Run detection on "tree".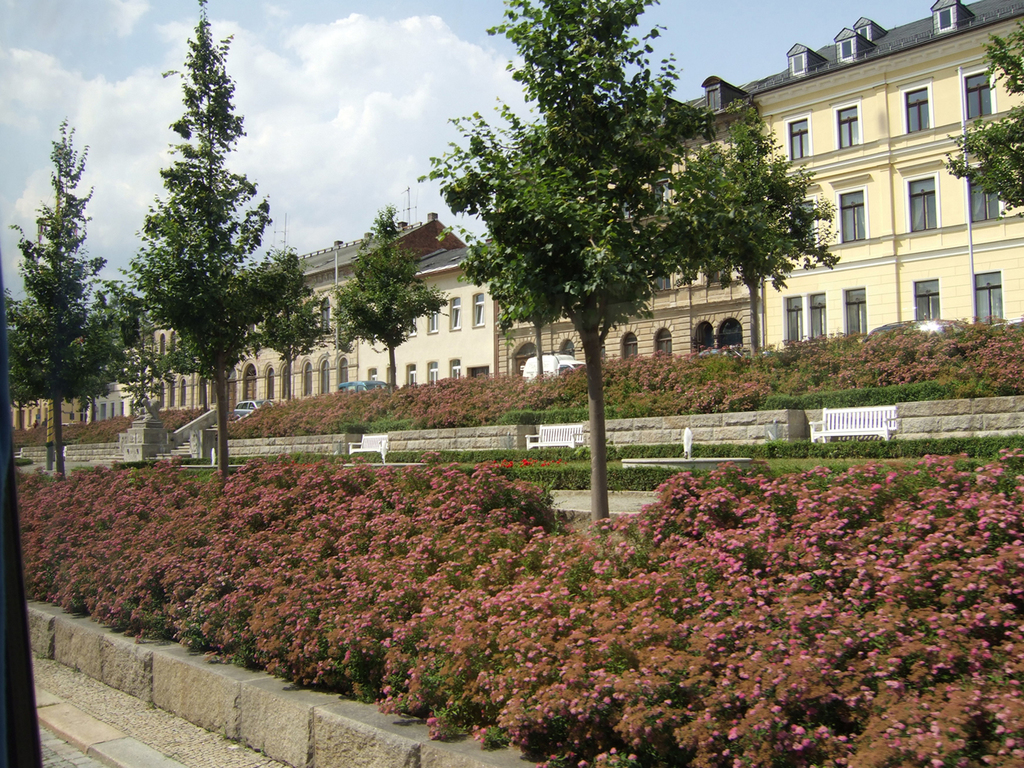
Result: crop(405, 0, 835, 539).
